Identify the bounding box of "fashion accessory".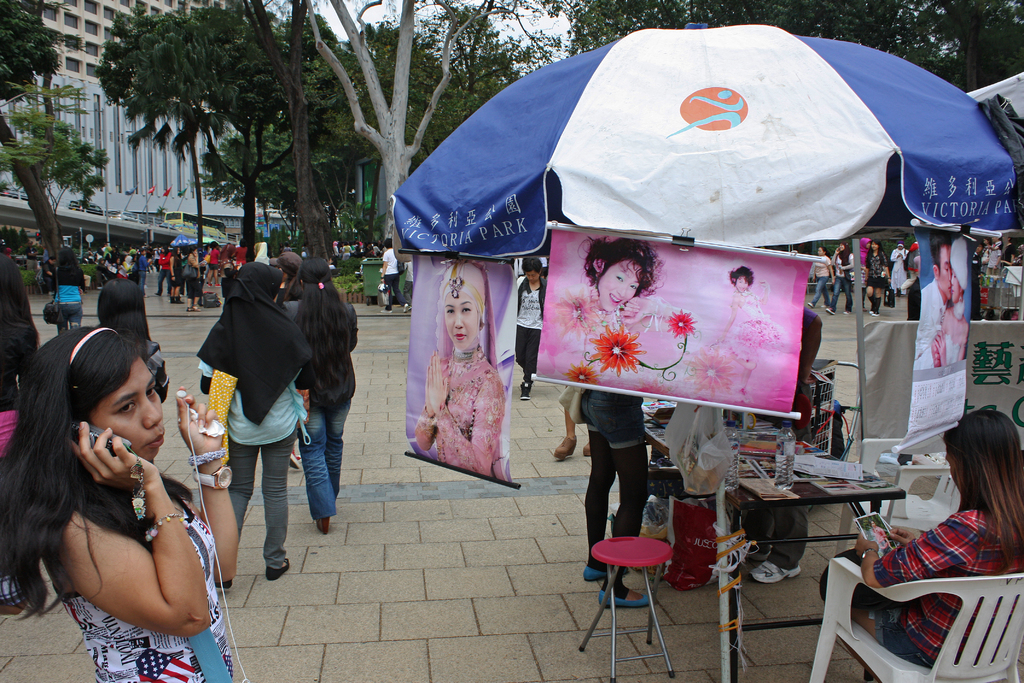
BBox(820, 304, 833, 306).
